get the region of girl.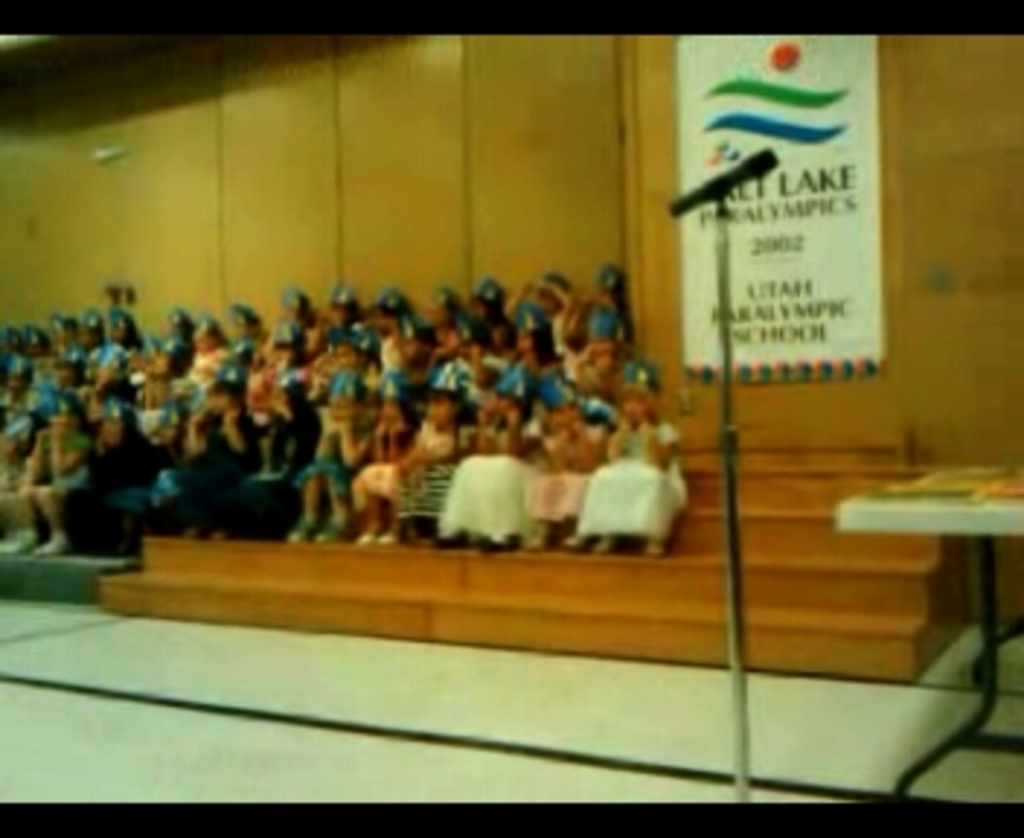
<bbox>367, 285, 401, 332</bbox>.
